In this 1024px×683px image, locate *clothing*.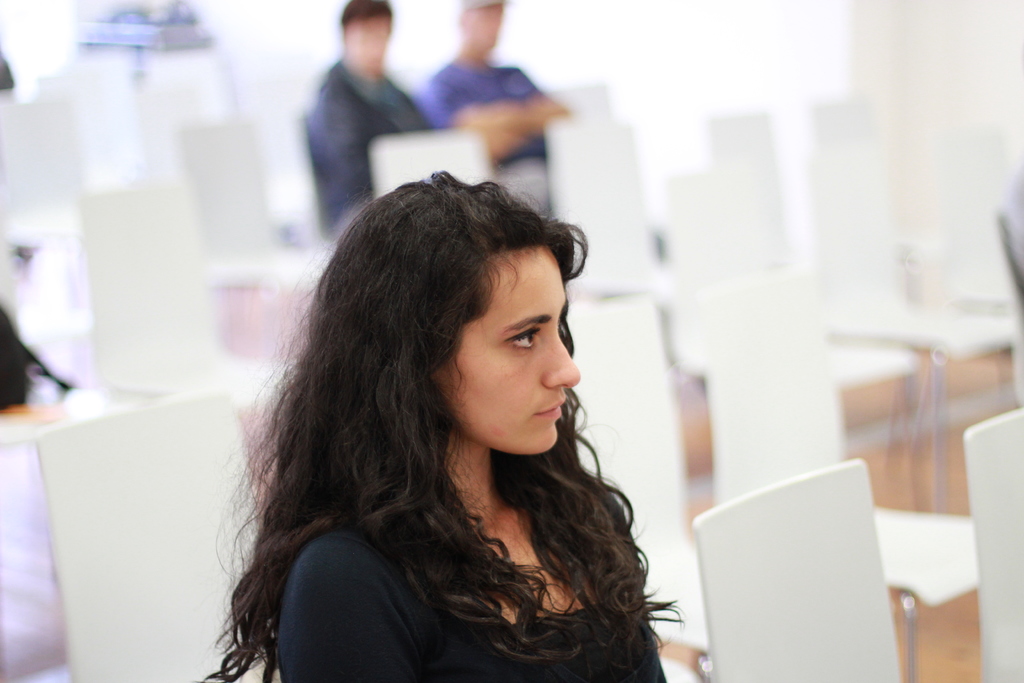
Bounding box: crop(306, 58, 426, 225).
